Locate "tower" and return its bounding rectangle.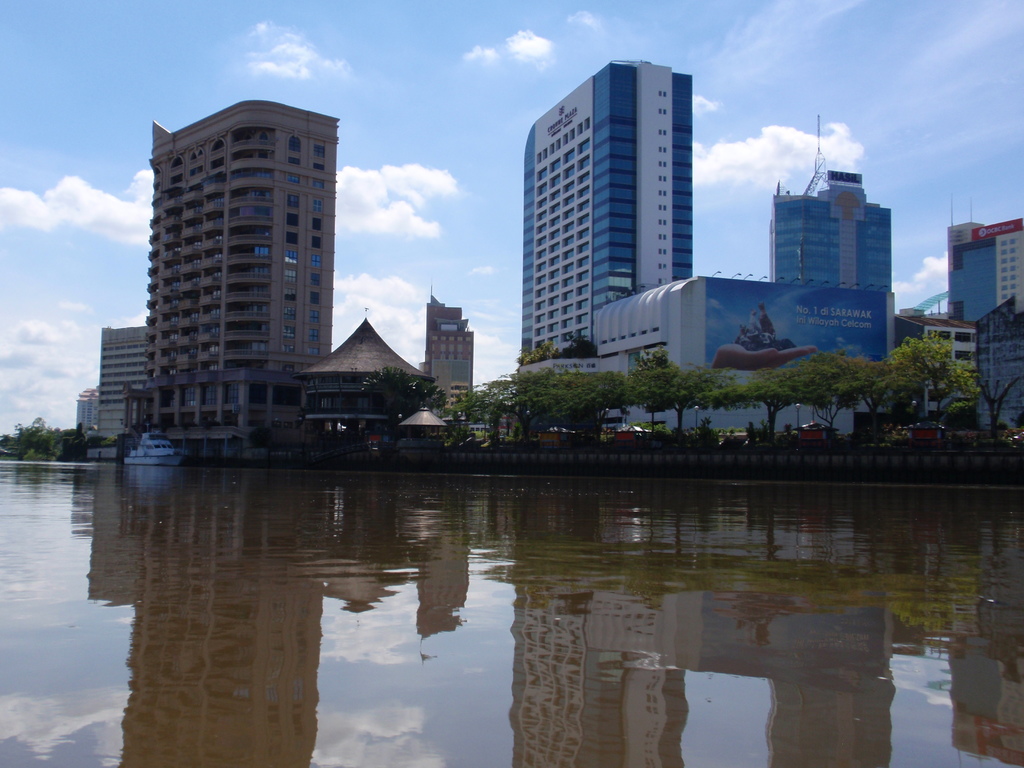
box=[922, 314, 977, 422].
